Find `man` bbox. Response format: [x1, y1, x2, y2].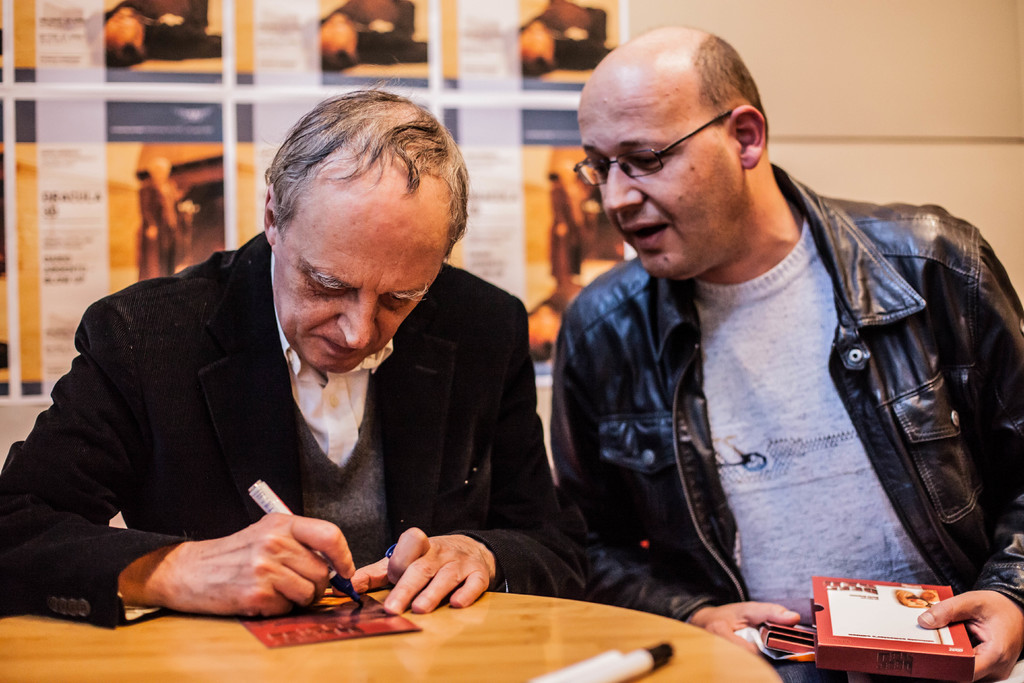
[165, 195, 202, 273].
